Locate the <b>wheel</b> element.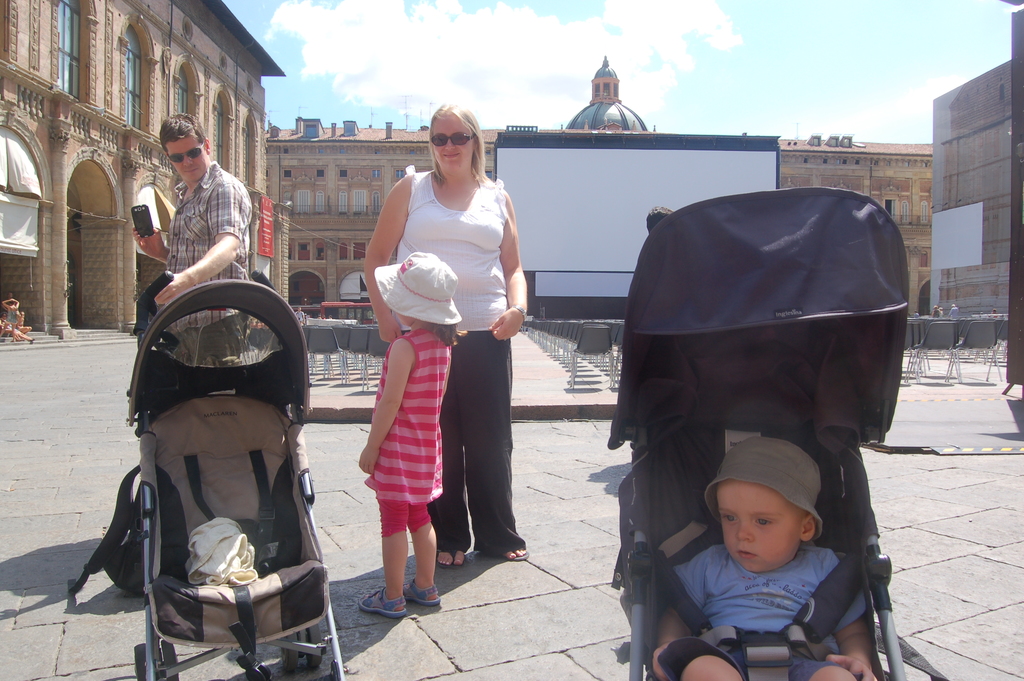
Element bbox: 308,628,324,668.
